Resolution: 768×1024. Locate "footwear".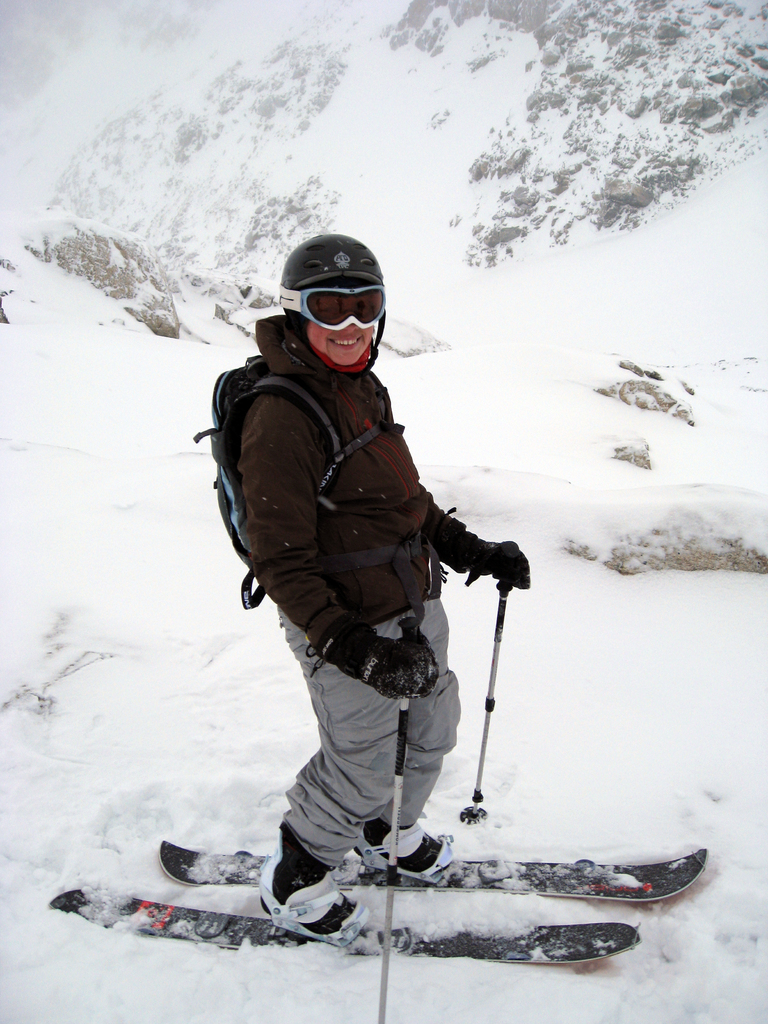
(260,856,358,940).
